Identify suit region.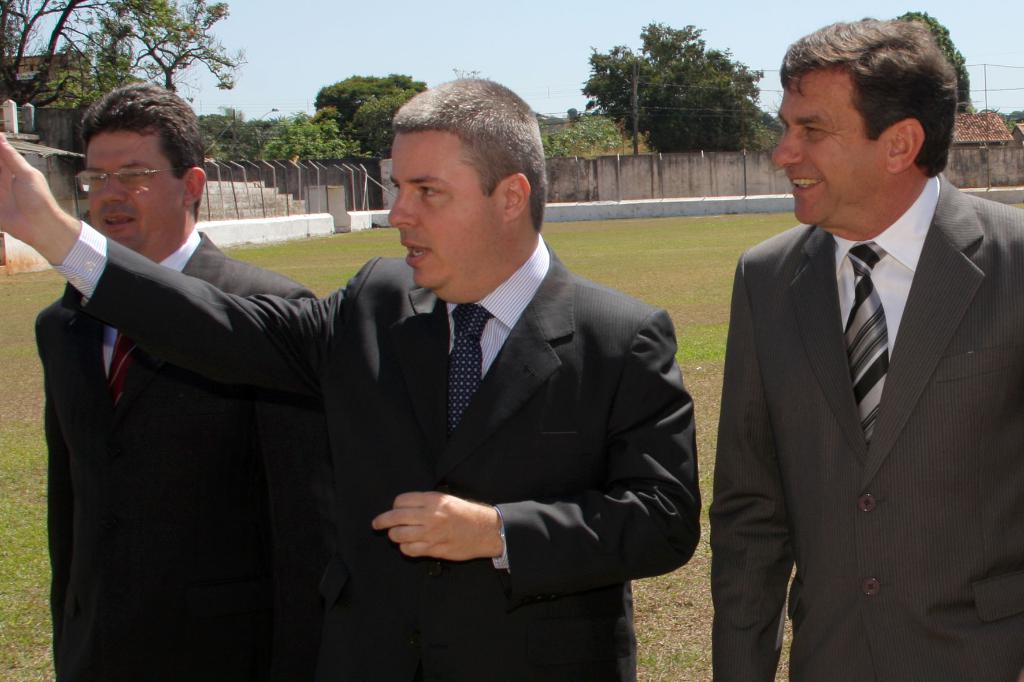
Region: {"x1": 31, "y1": 224, "x2": 320, "y2": 680}.
